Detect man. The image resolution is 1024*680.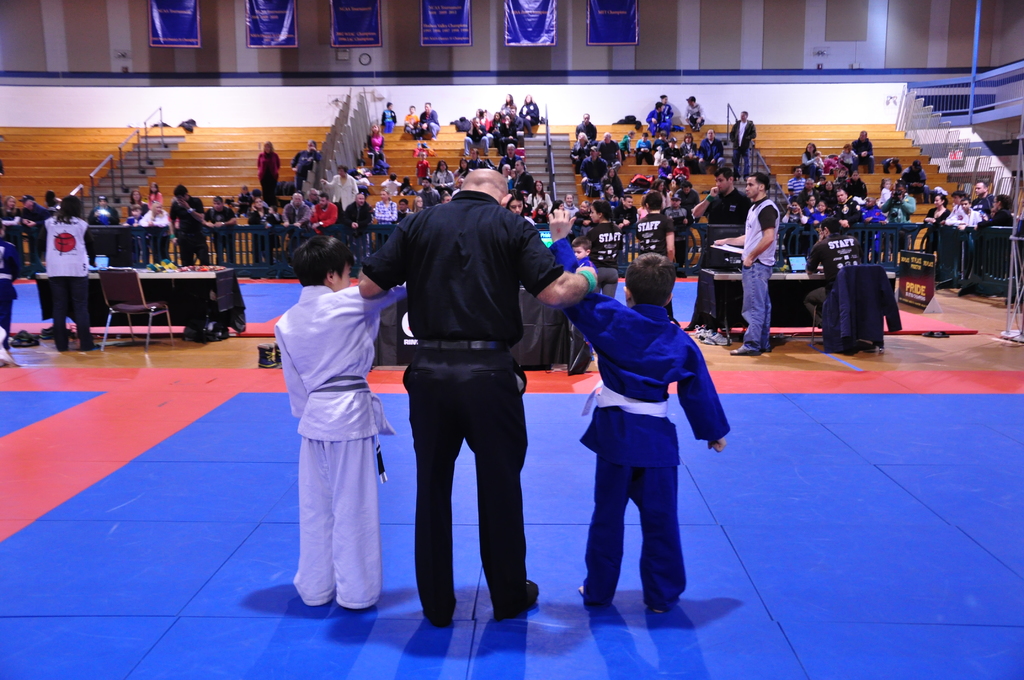
698, 129, 723, 174.
